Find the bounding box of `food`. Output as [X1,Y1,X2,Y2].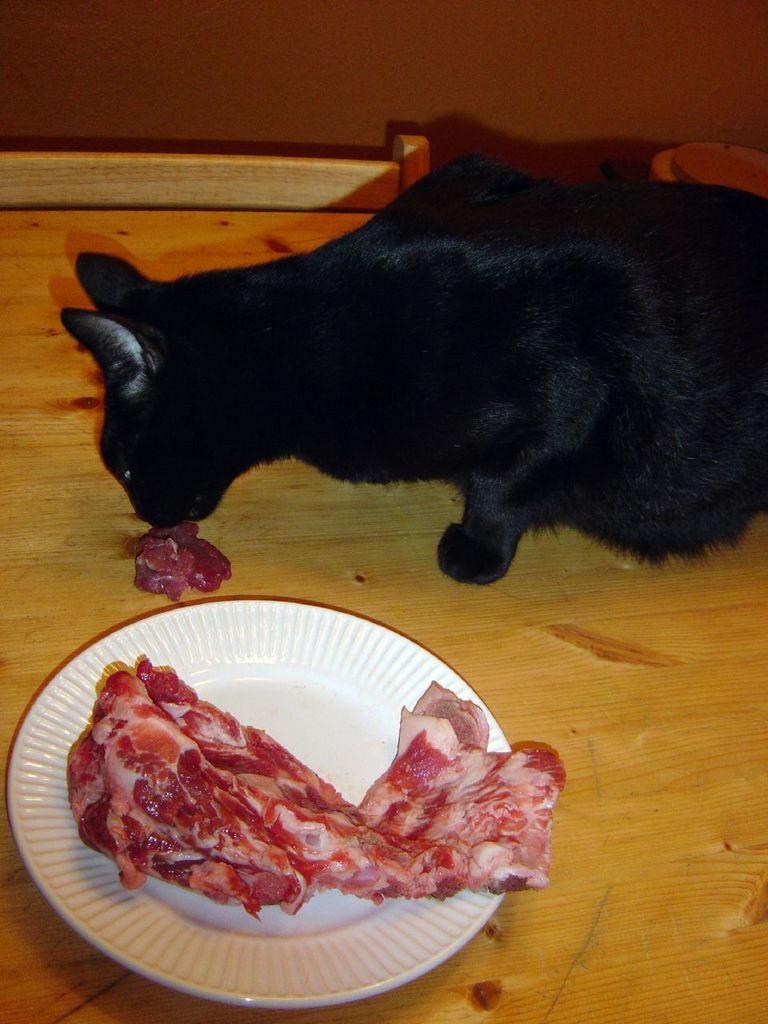
[63,654,568,923].
